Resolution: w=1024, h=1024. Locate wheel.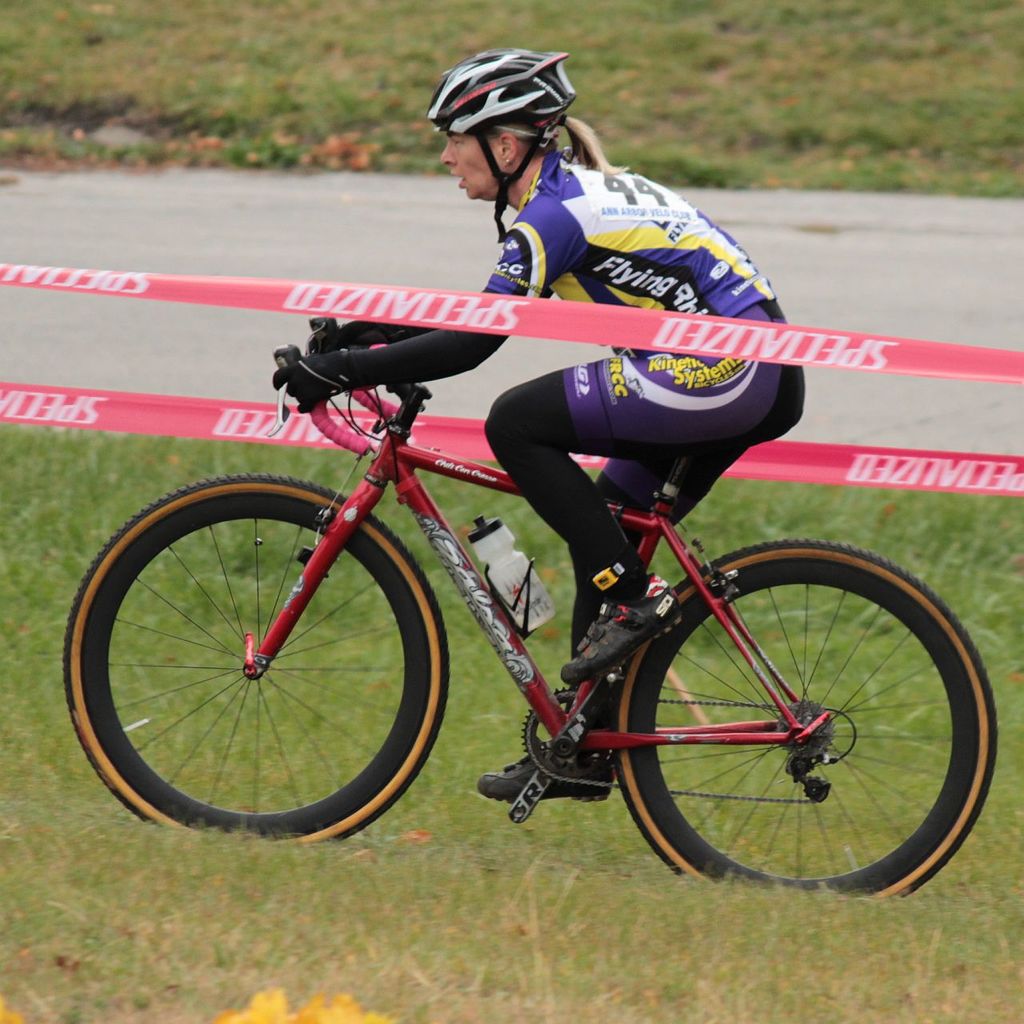
64/474/455/851.
